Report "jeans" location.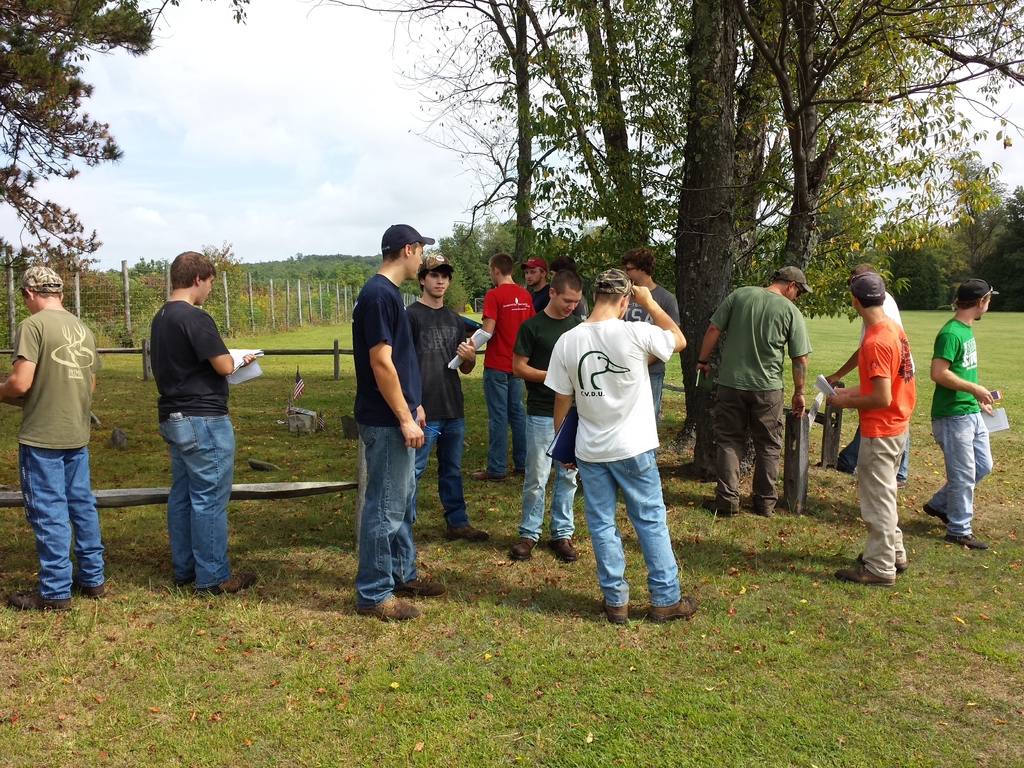
Report: (161,412,235,587).
